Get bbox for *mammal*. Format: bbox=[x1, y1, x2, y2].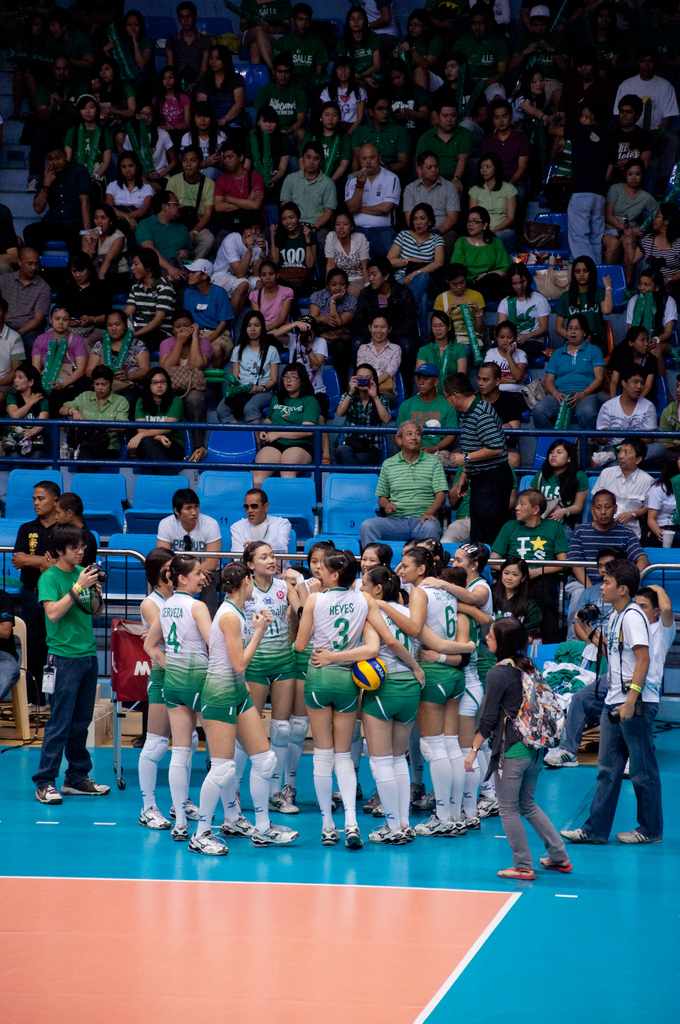
bbox=[467, 92, 532, 186].
